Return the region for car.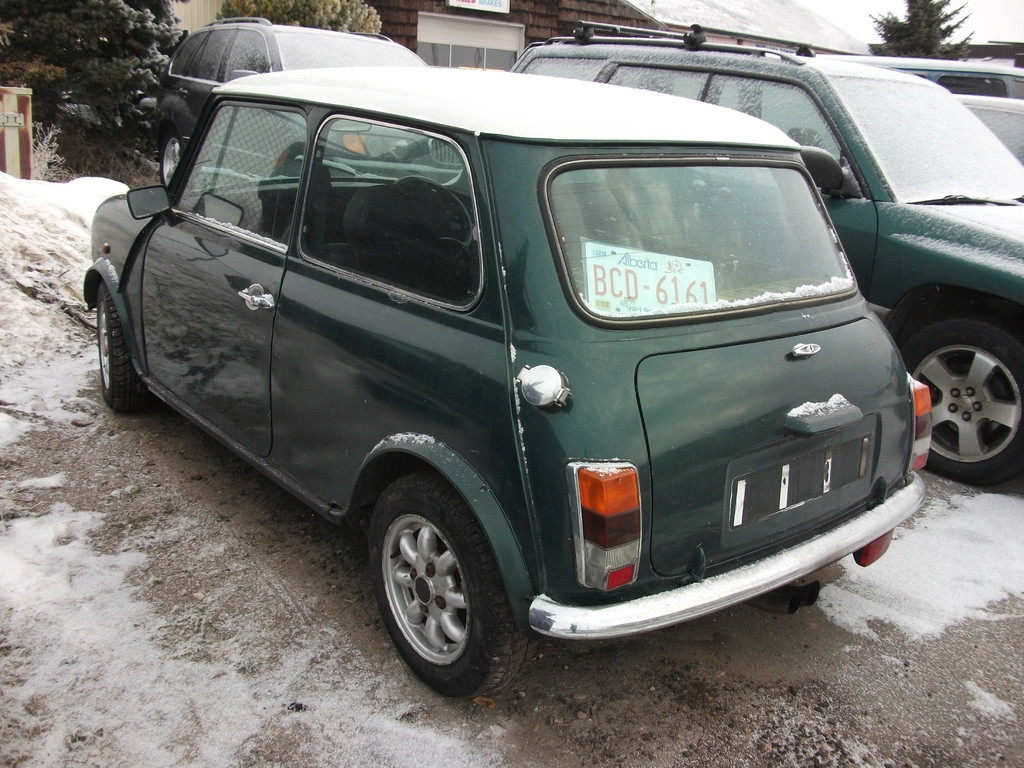
box=[509, 11, 1023, 484].
